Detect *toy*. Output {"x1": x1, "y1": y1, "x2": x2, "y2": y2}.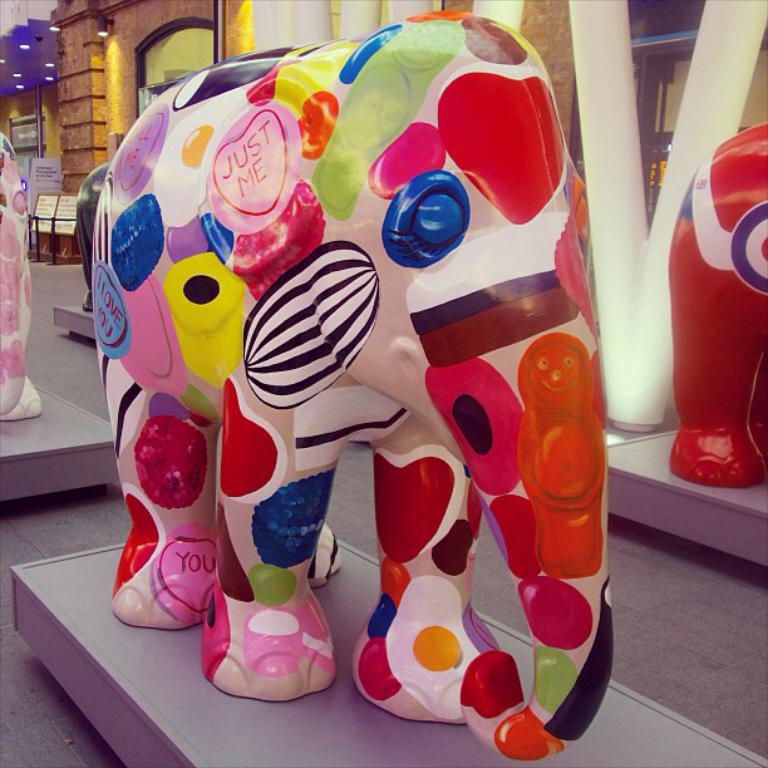
{"x1": 82, "y1": 5, "x2": 625, "y2": 760}.
